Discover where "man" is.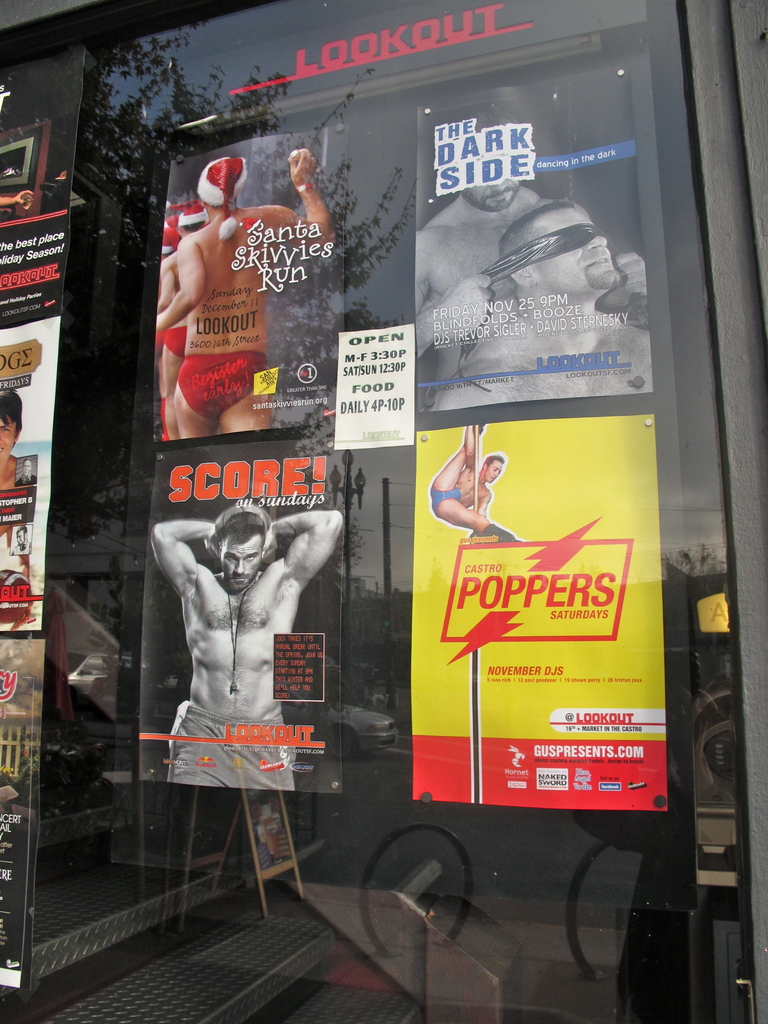
Discovered at {"x1": 427, "y1": 422, "x2": 523, "y2": 543}.
